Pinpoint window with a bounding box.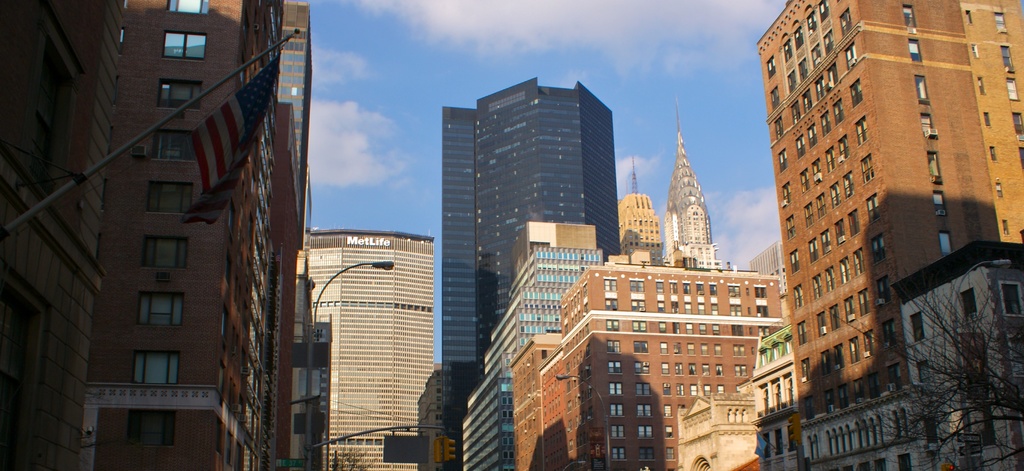
718 384 723 392.
